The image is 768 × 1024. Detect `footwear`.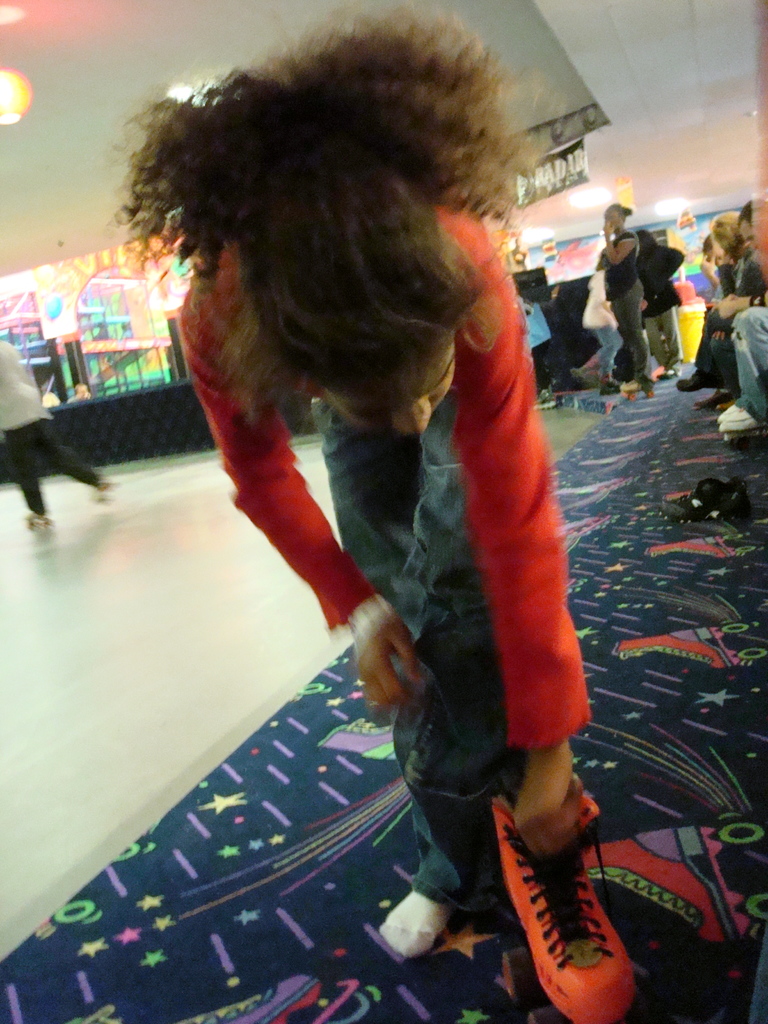
Detection: <box>97,478,113,492</box>.
